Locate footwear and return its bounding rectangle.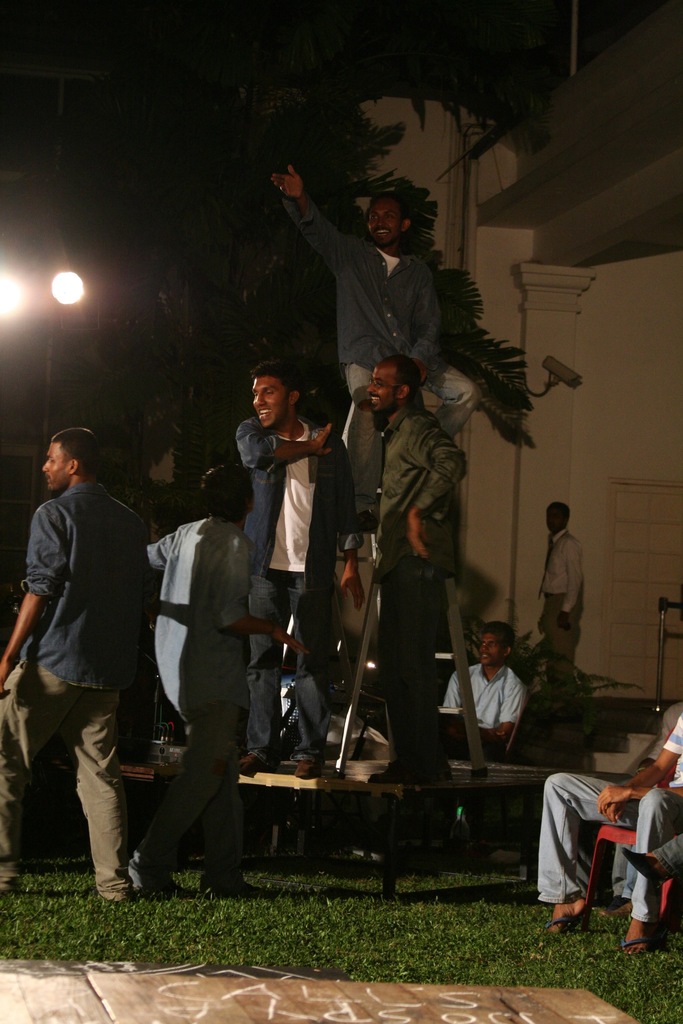
(620, 932, 652, 955).
